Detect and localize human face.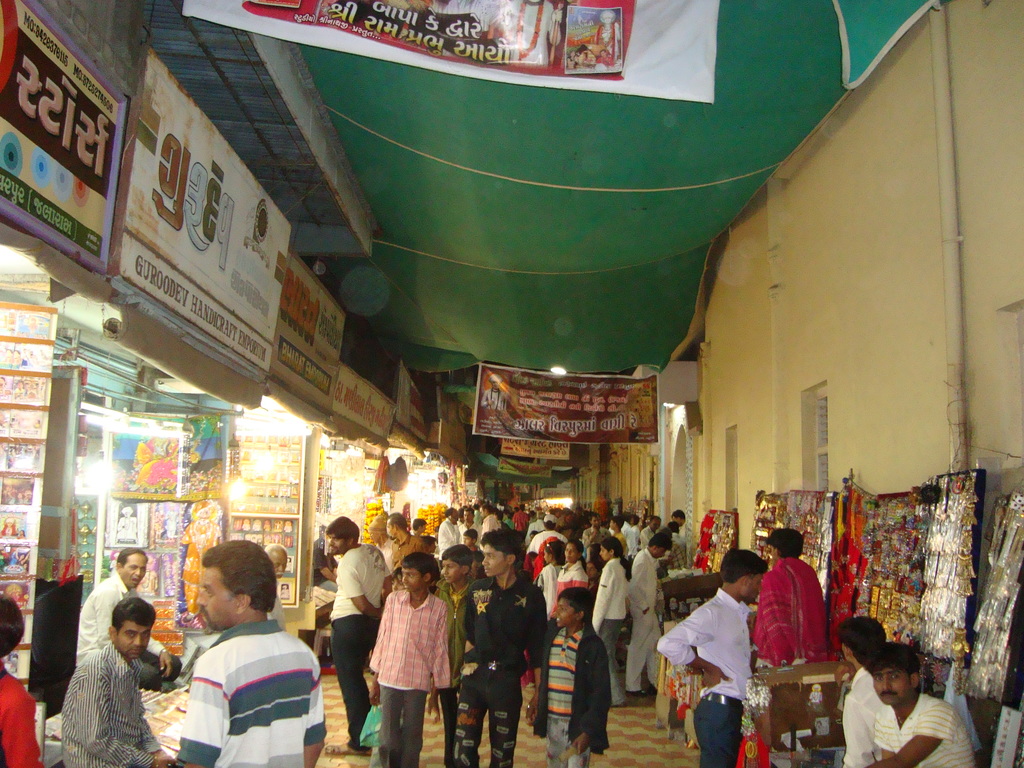
Localized at BBox(119, 555, 147, 593).
